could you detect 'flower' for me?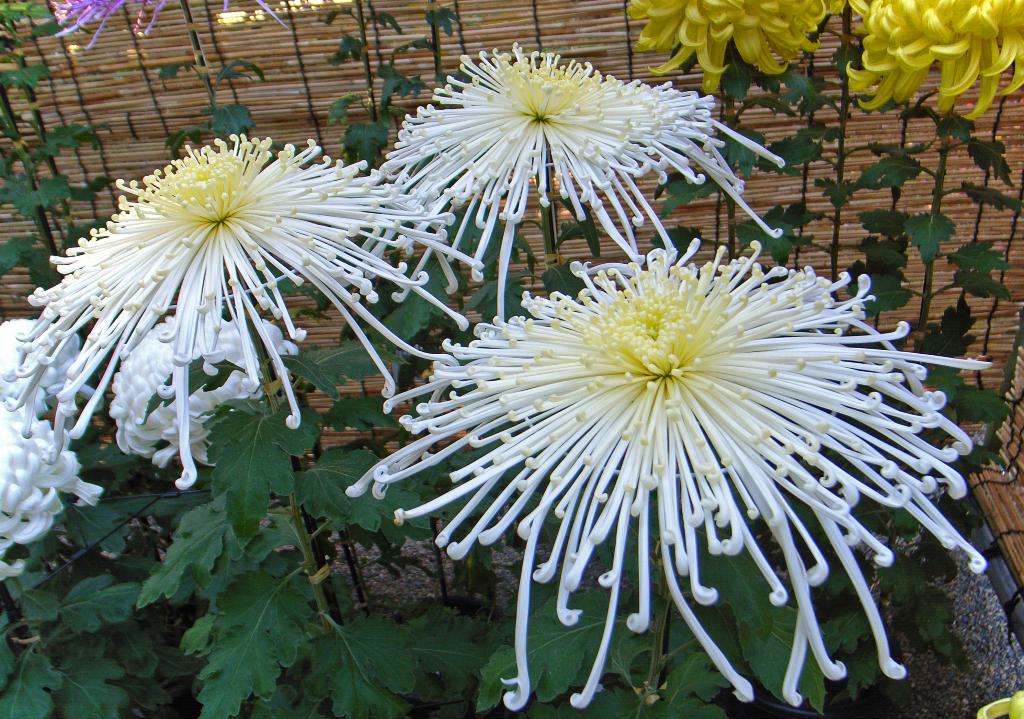
Detection result: box(348, 222, 1000, 680).
